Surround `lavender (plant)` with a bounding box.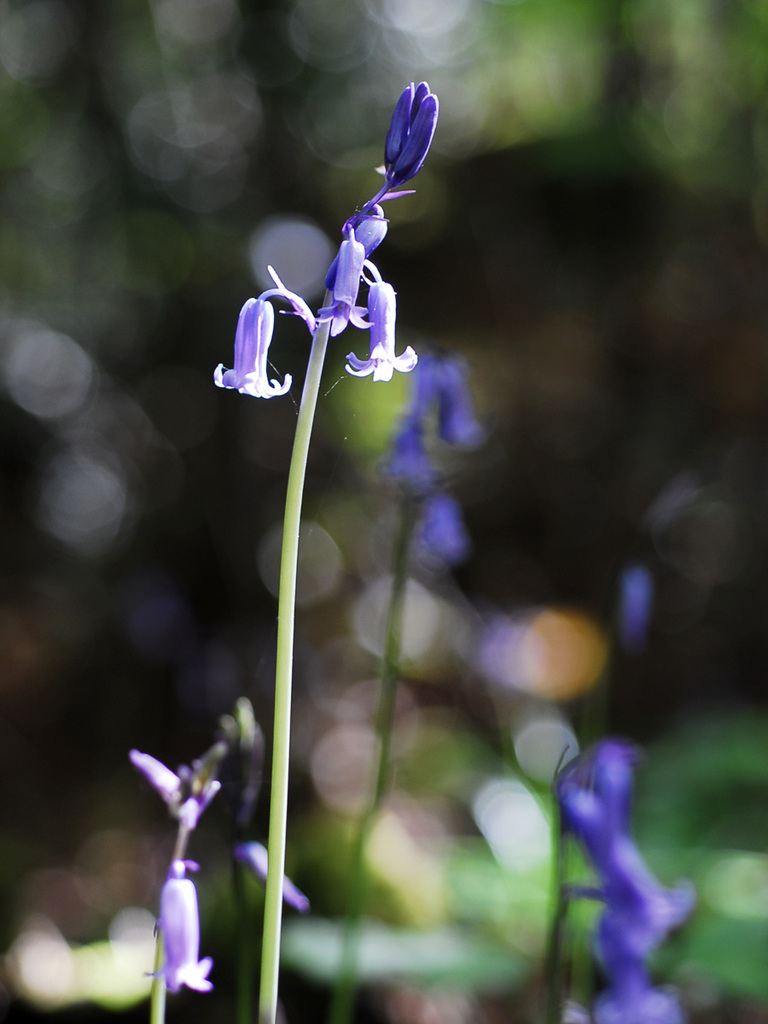
(x1=162, y1=95, x2=499, y2=419).
